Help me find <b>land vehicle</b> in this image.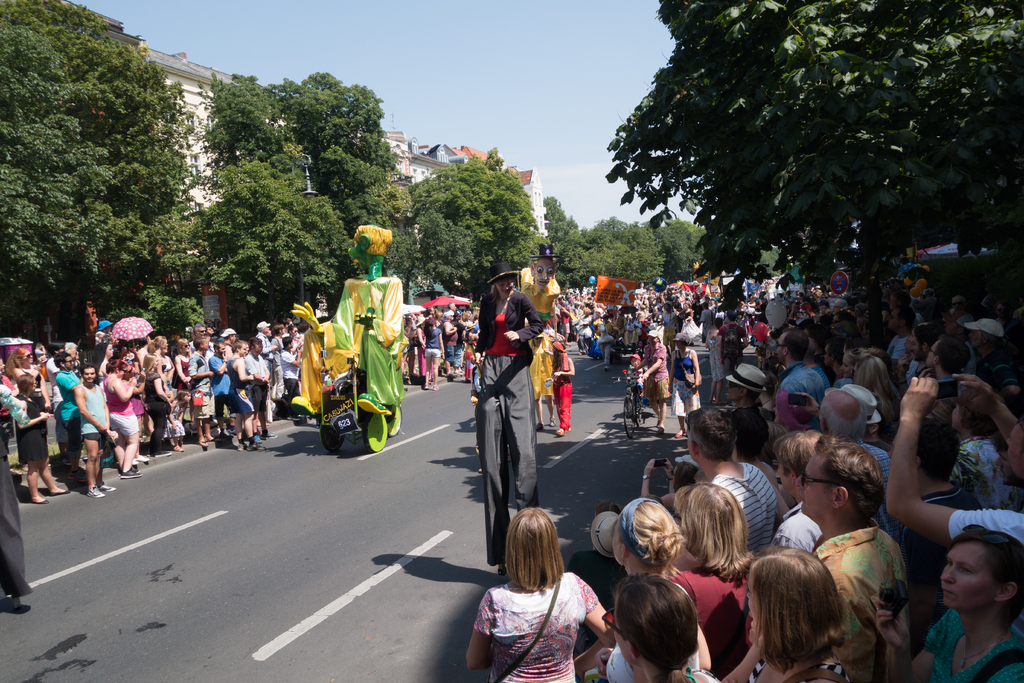
Found it: bbox=[611, 372, 643, 438].
